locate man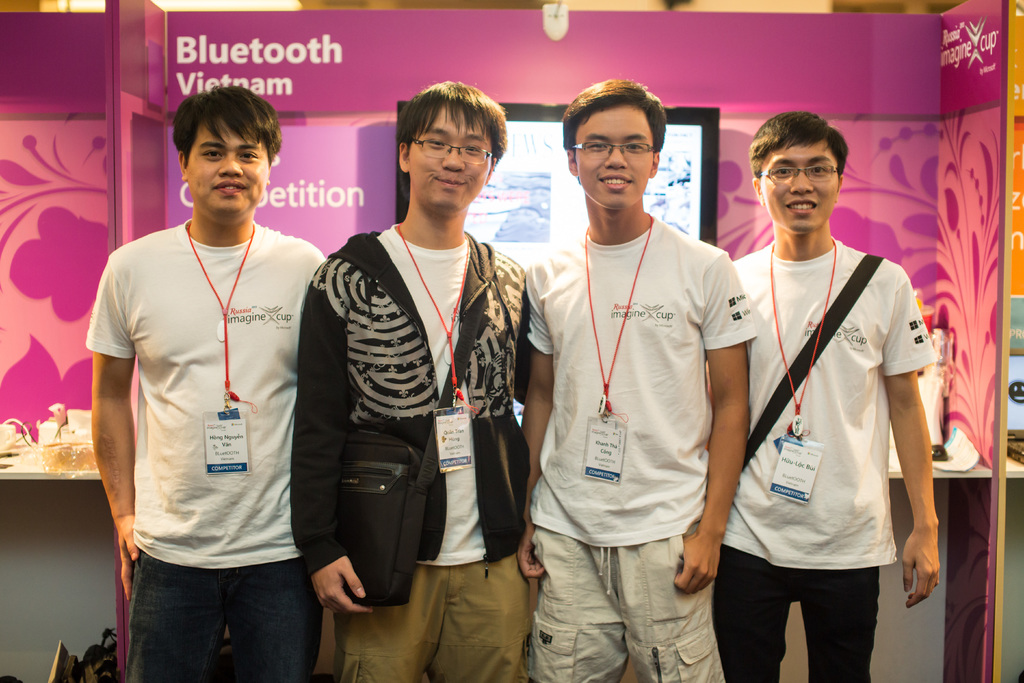
(714, 111, 941, 682)
